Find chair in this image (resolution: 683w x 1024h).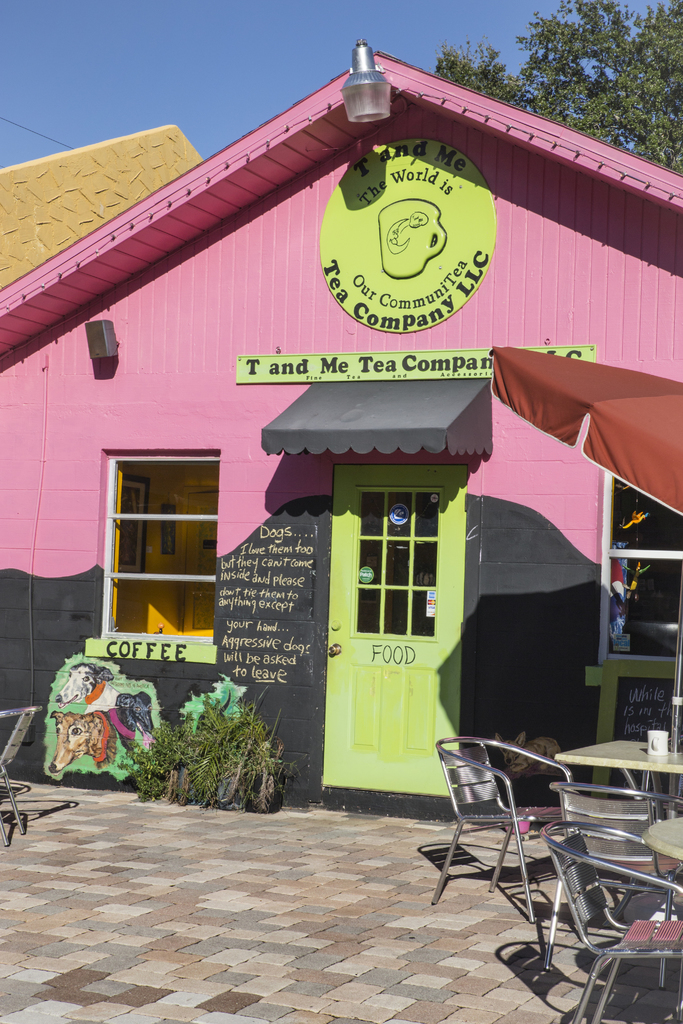
[542,816,682,1022].
